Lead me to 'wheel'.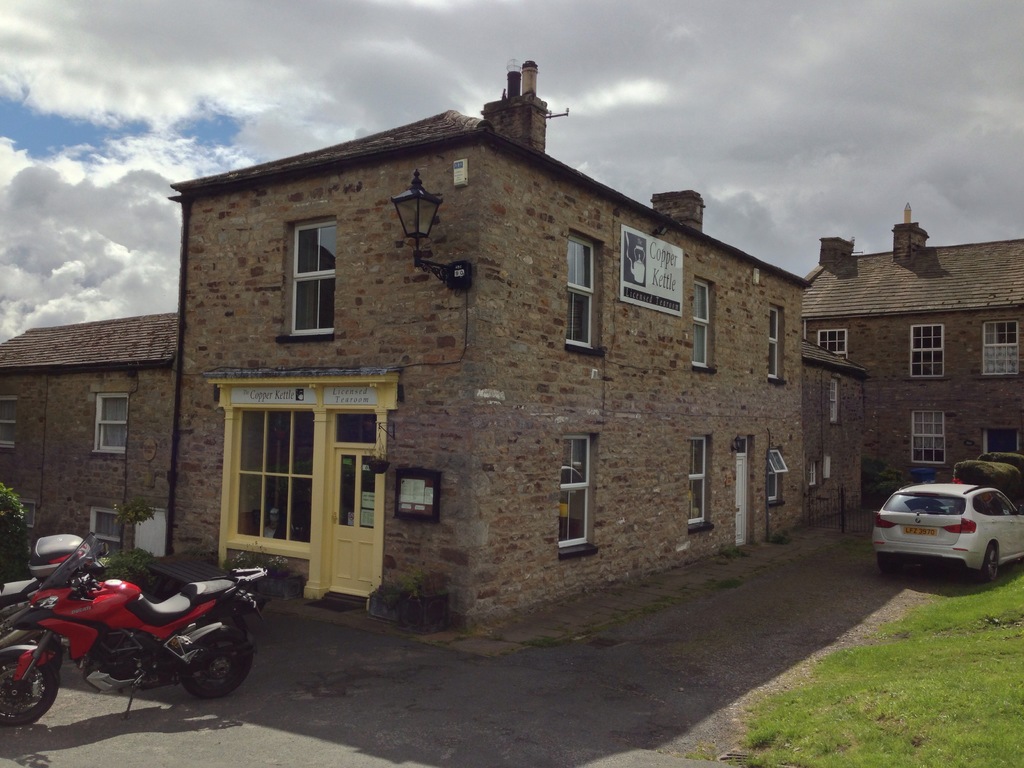
Lead to (179, 640, 255, 698).
